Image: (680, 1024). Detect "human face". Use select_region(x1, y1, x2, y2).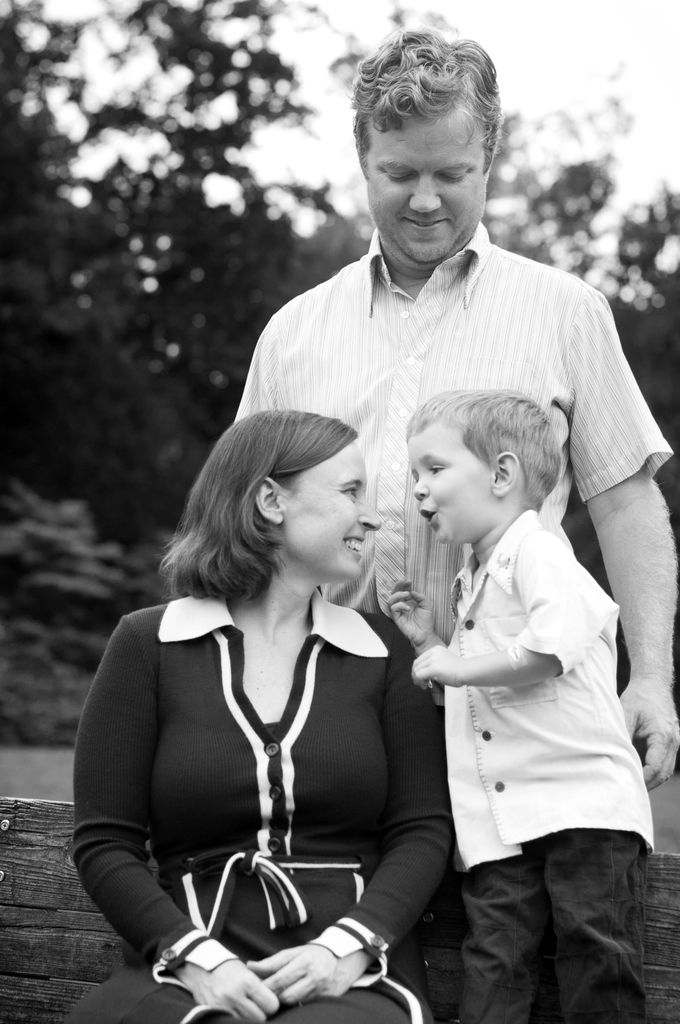
select_region(410, 424, 487, 545).
